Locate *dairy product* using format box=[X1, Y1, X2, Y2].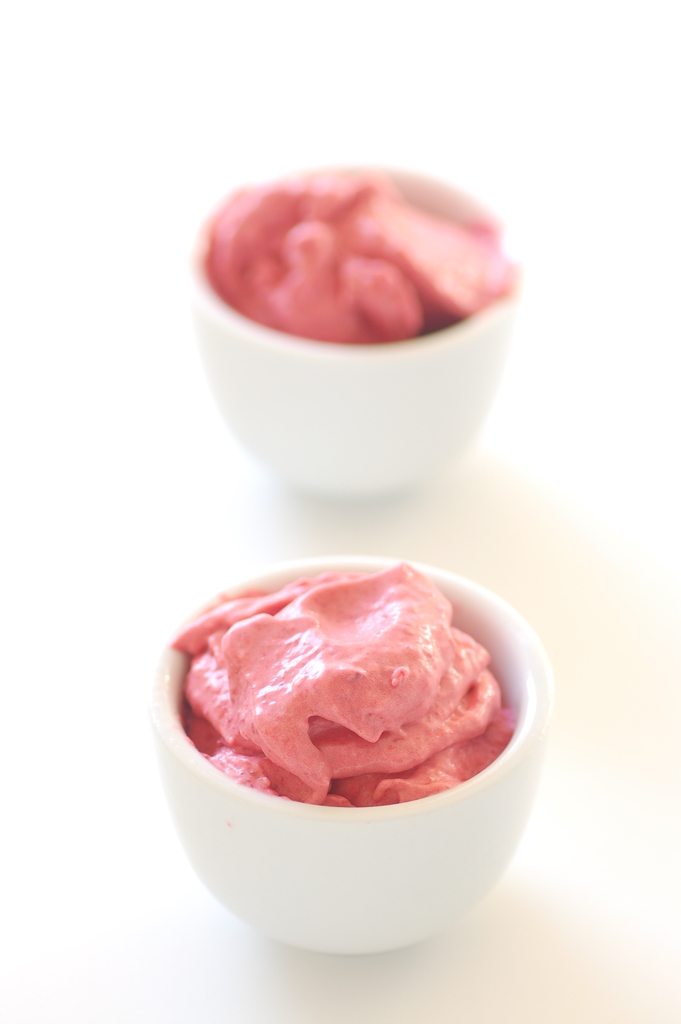
box=[198, 568, 504, 795].
